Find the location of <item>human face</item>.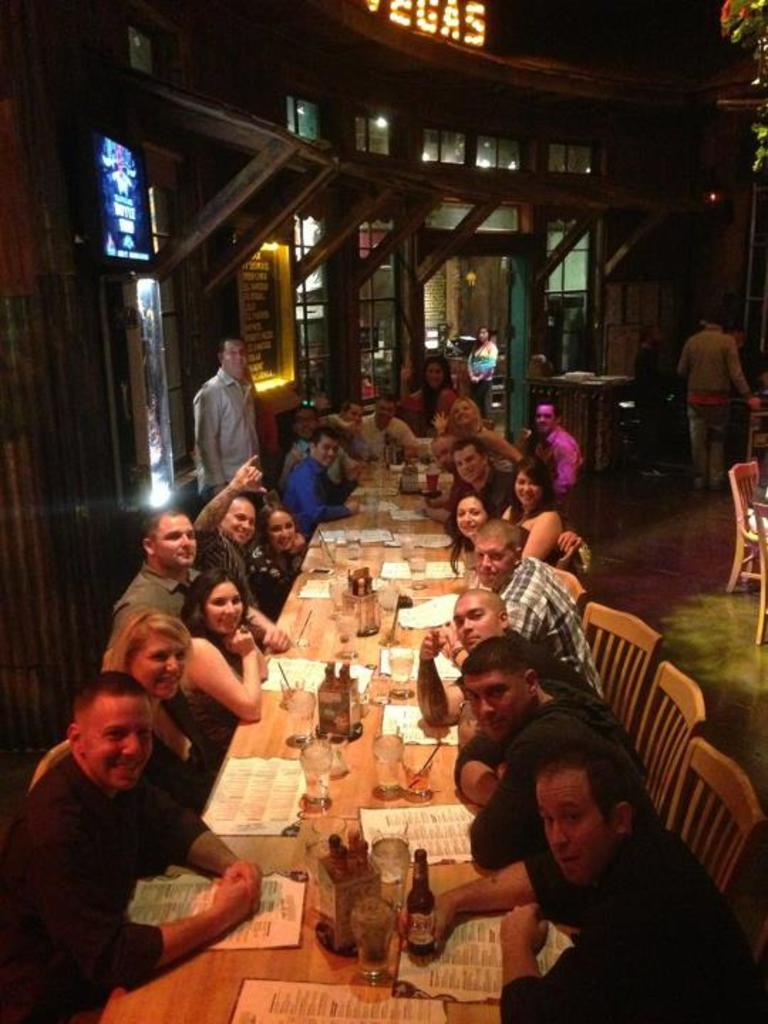
Location: 203/580/243/639.
